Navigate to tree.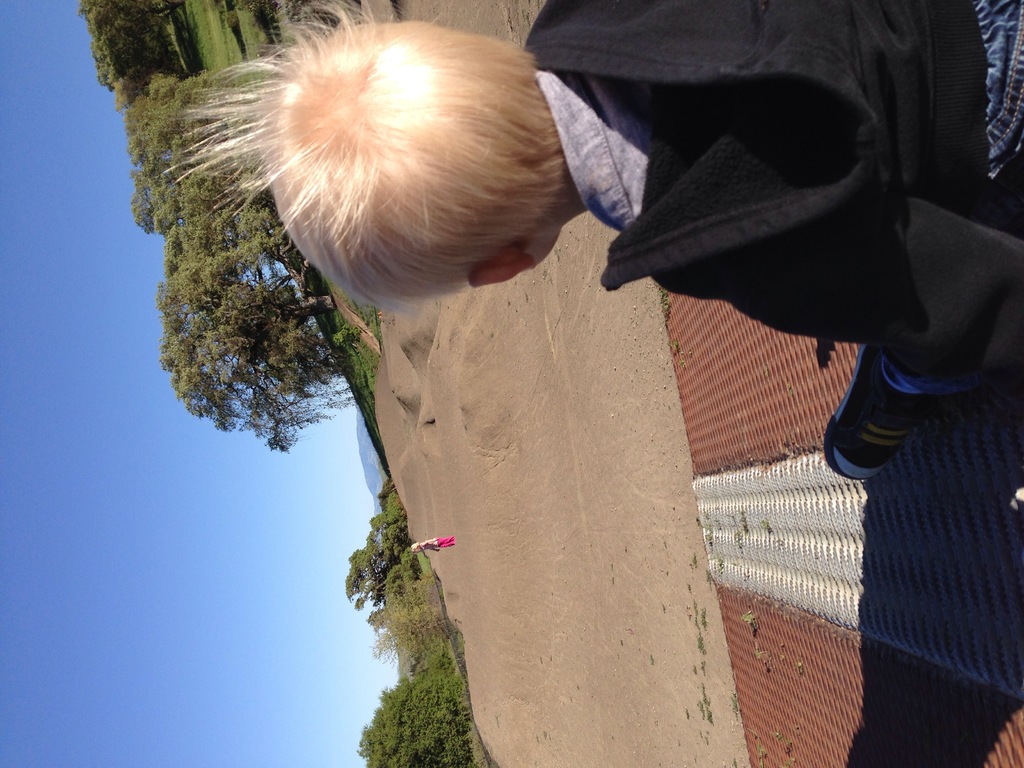
Navigation target: 83/0/184/107.
